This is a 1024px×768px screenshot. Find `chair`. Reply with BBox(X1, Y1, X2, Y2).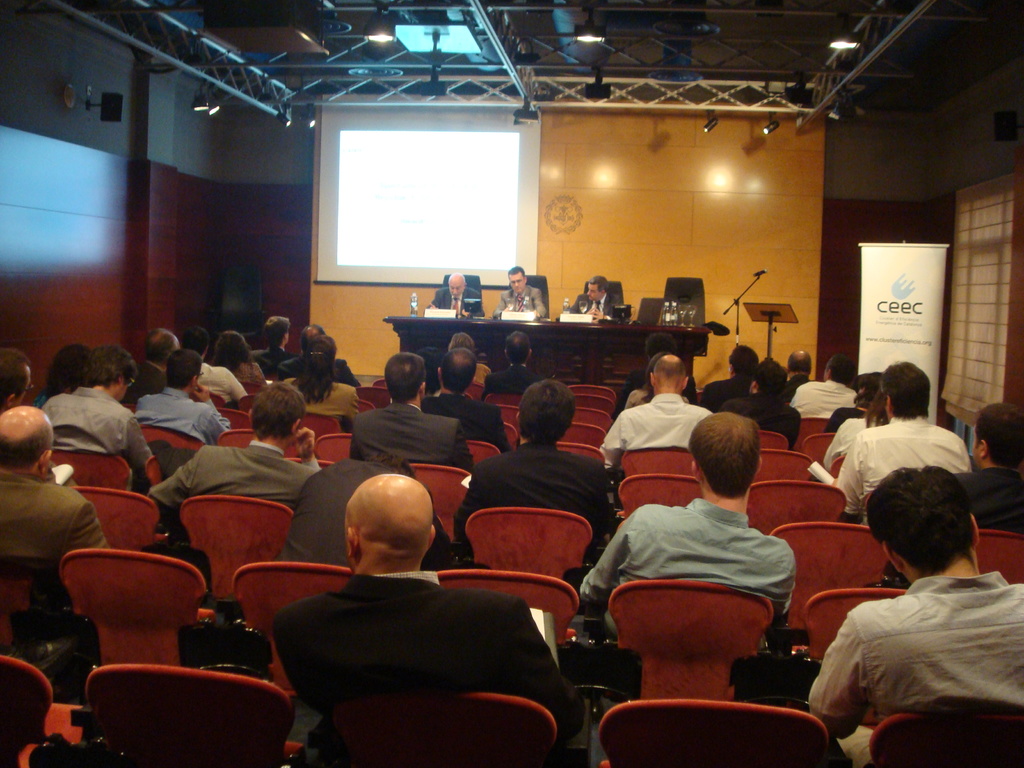
BBox(463, 509, 593, 614).
